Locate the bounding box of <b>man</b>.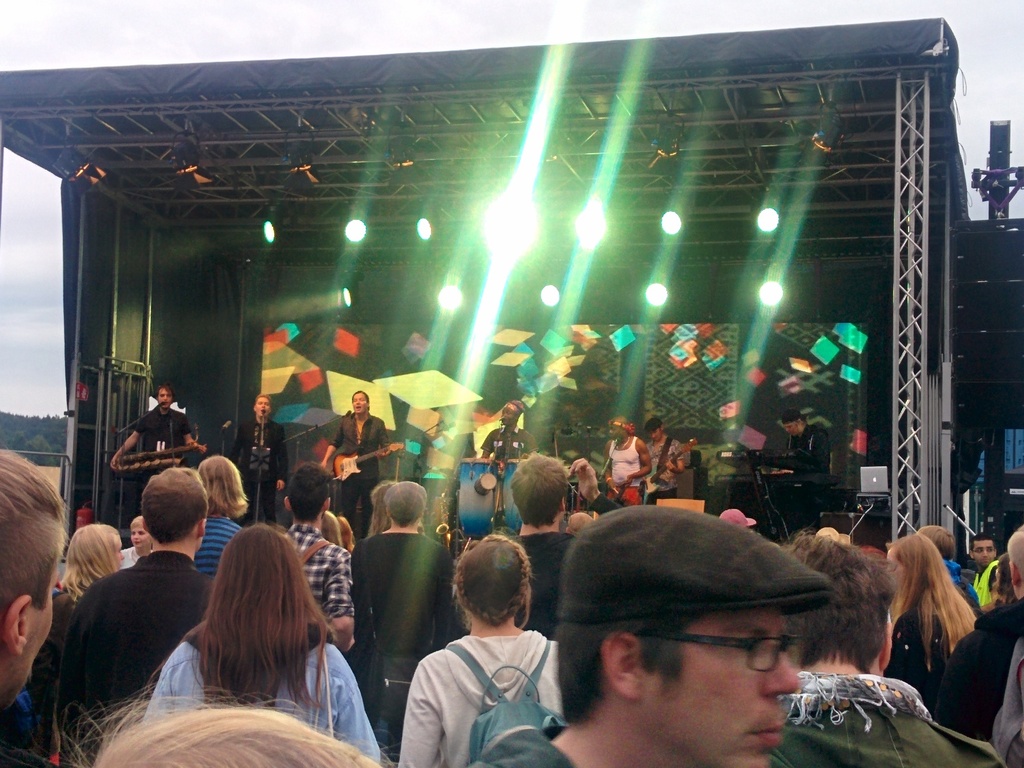
Bounding box: bbox(475, 396, 540, 460).
